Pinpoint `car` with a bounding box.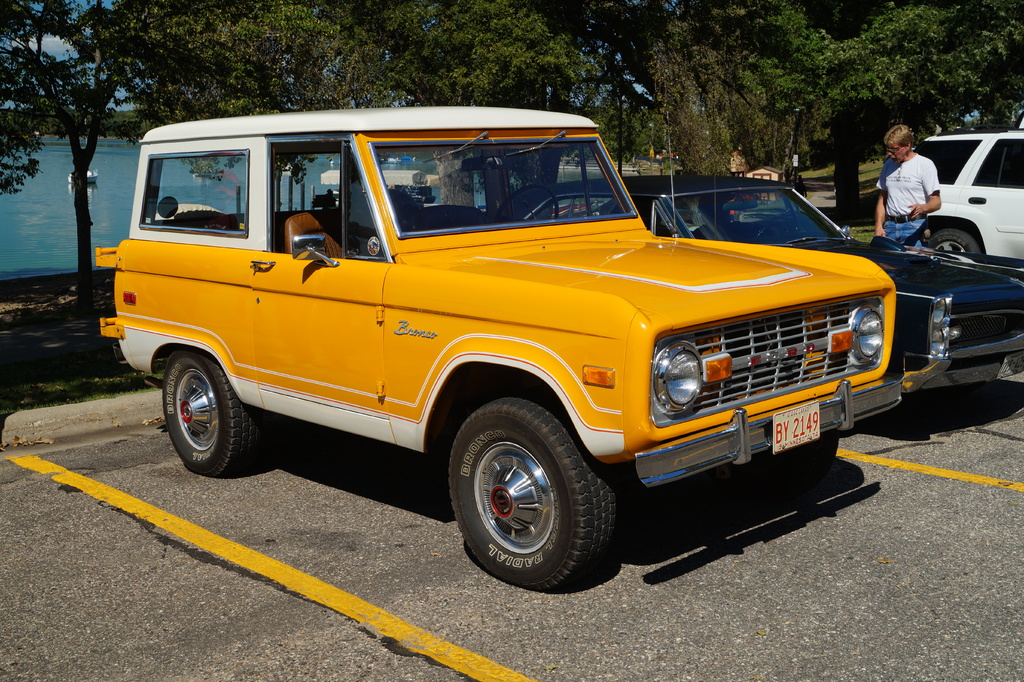
left=493, top=175, right=1023, bottom=397.
